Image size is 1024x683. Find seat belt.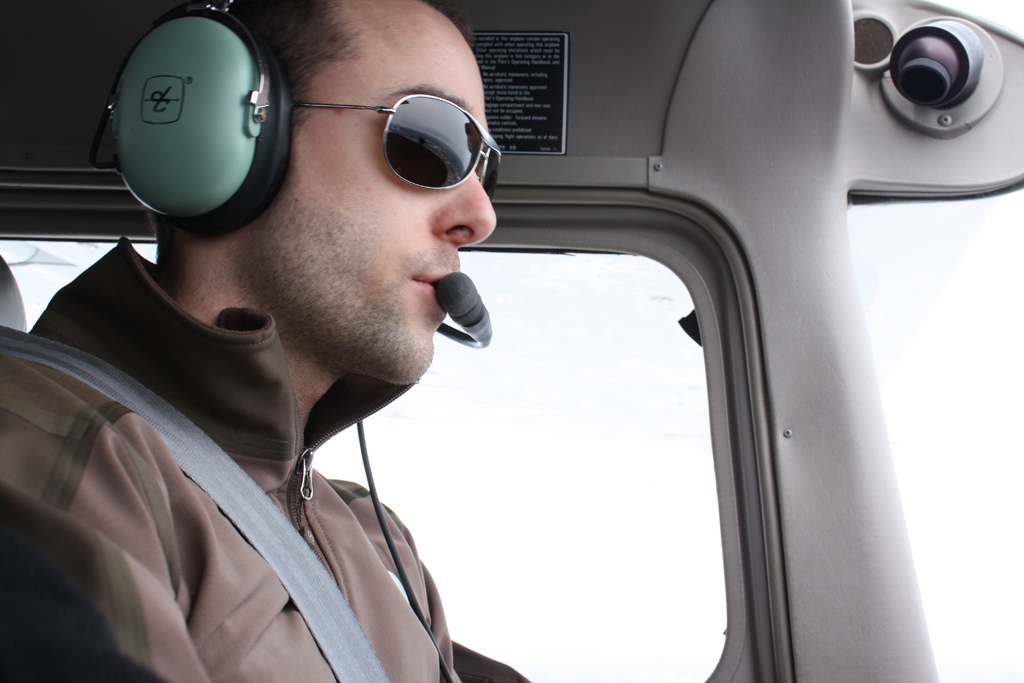
<region>0, 325, 393, 682</region>.
